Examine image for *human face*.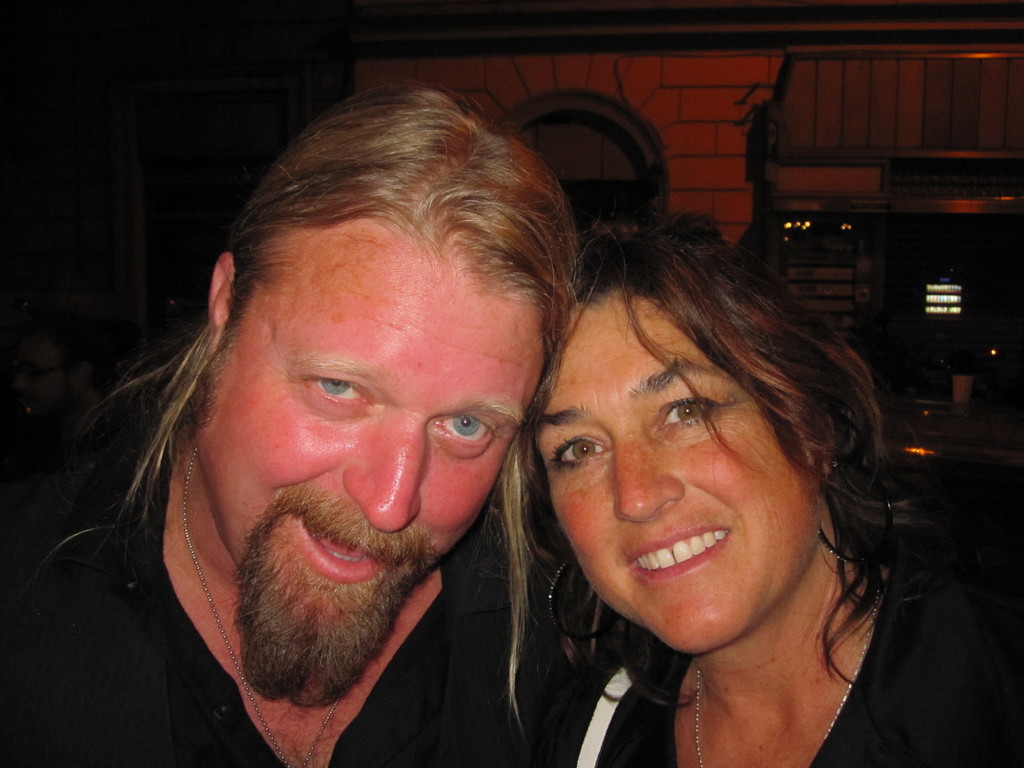
Examination result: 530, 298, 794, 647.
